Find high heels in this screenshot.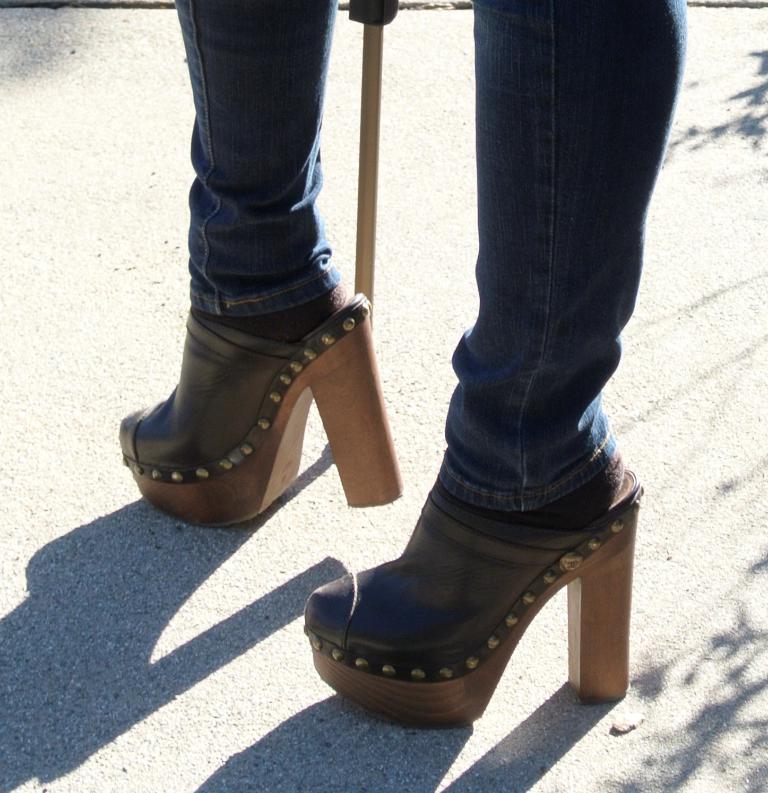
The bounding box for high heels is BBox(115, 293, 402, 530).
